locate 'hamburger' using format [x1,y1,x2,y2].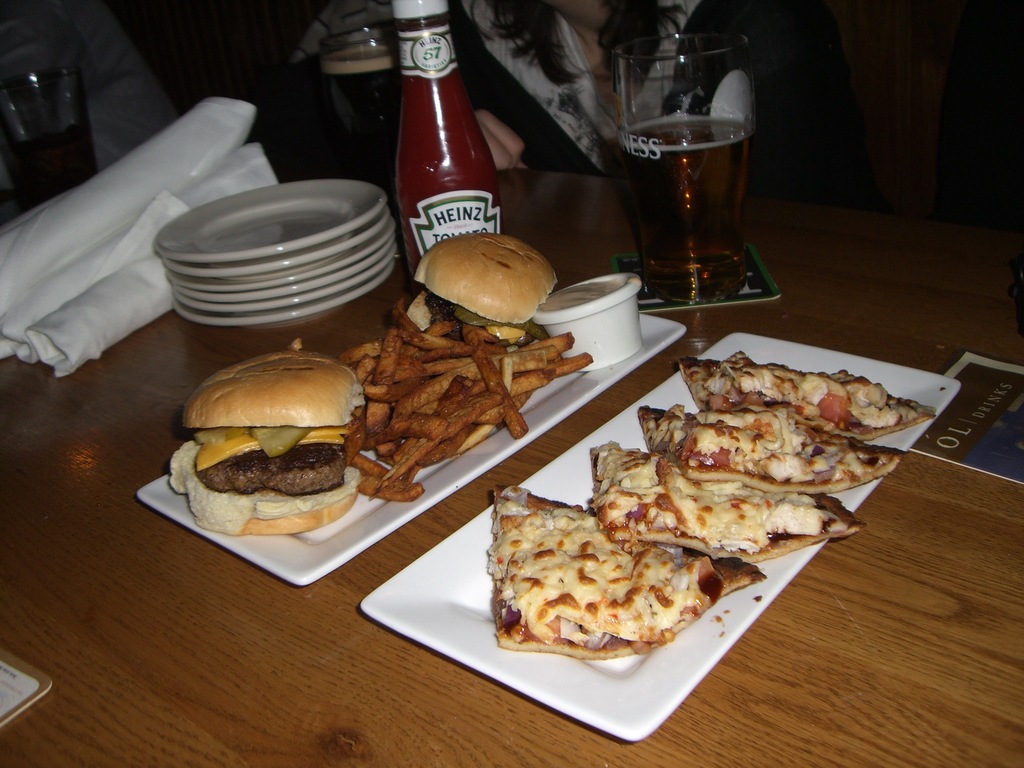
[407,236,559,326].
